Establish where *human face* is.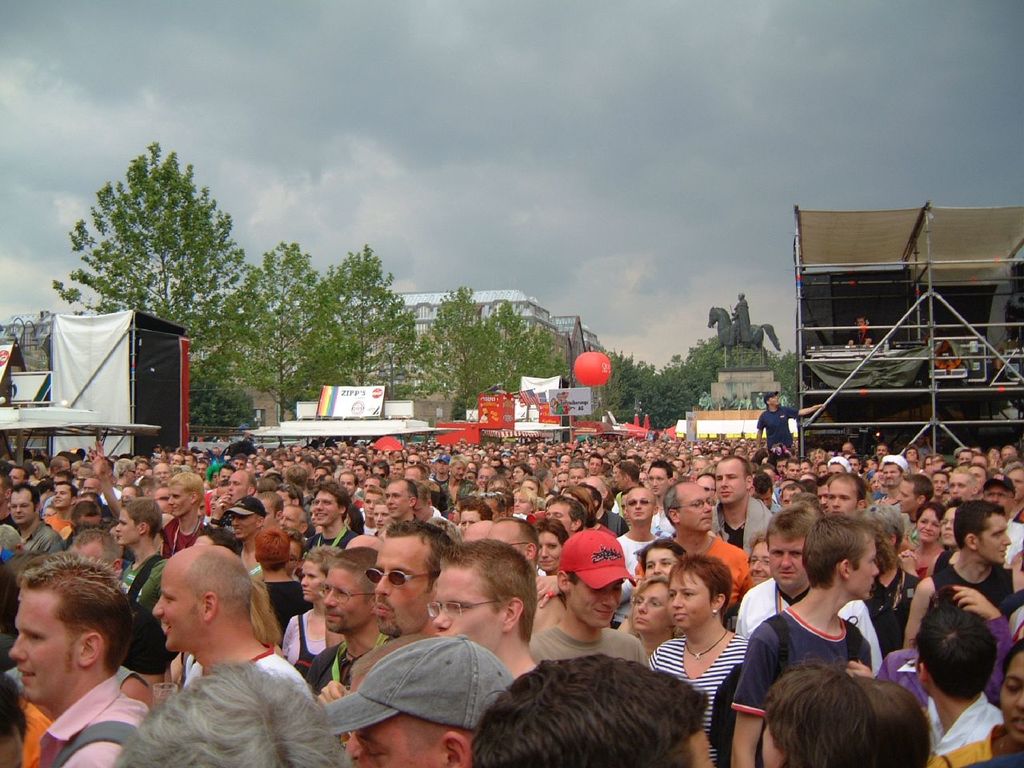
Established at box(946, 474, 971, 497).
